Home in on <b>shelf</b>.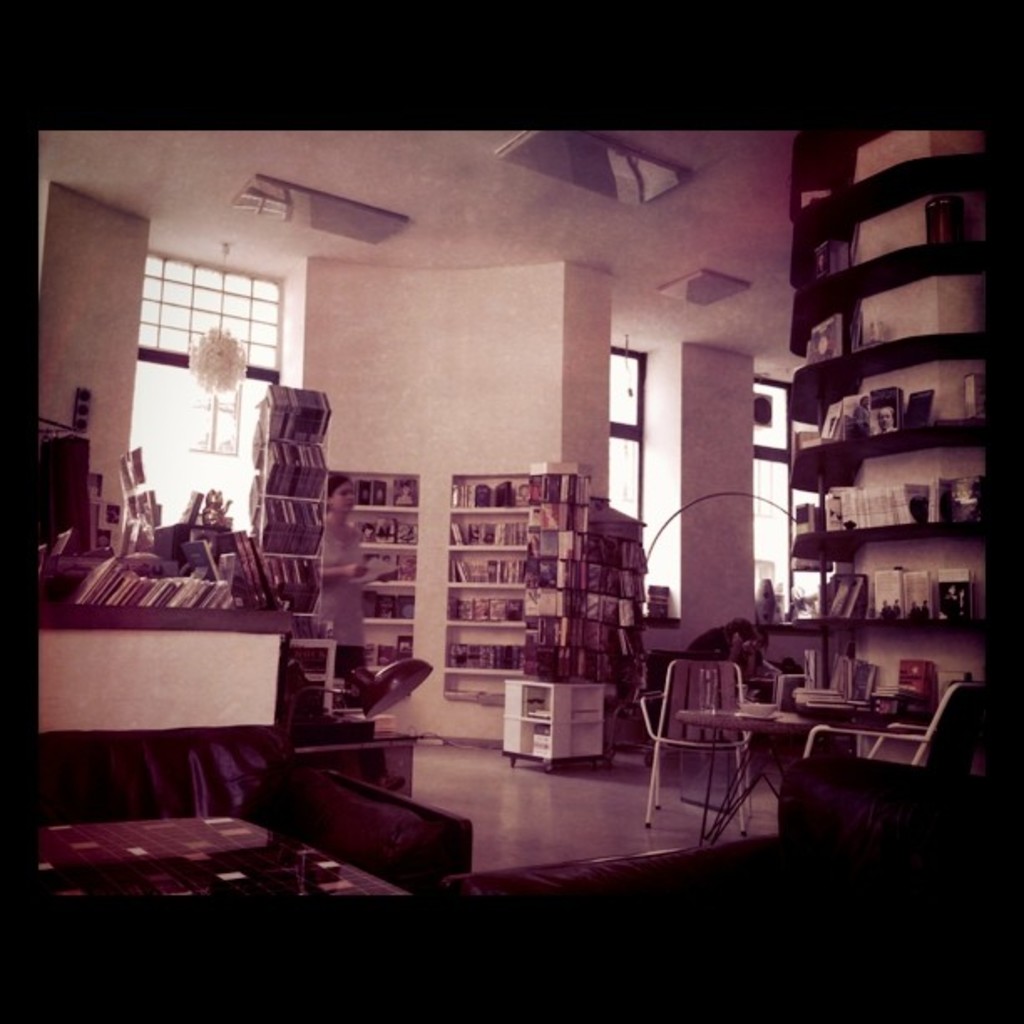
Homed in at crop(293, 624, 323, 637).
